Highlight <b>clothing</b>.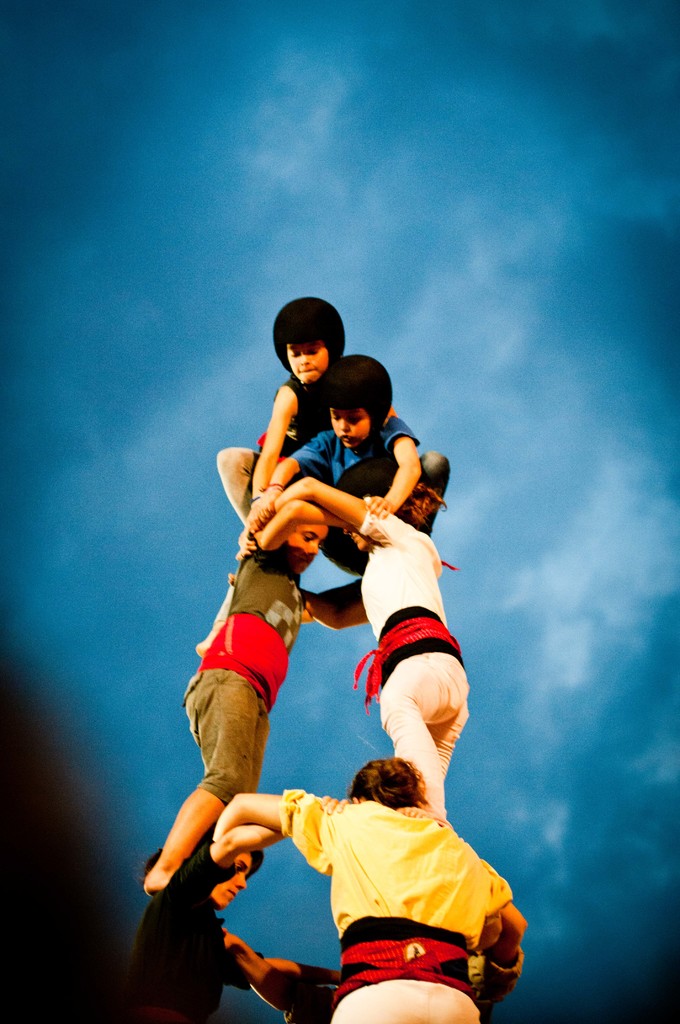
Highlighted region: {"left": 360, "top": 608, "right": 465, "bottom": 765}.
